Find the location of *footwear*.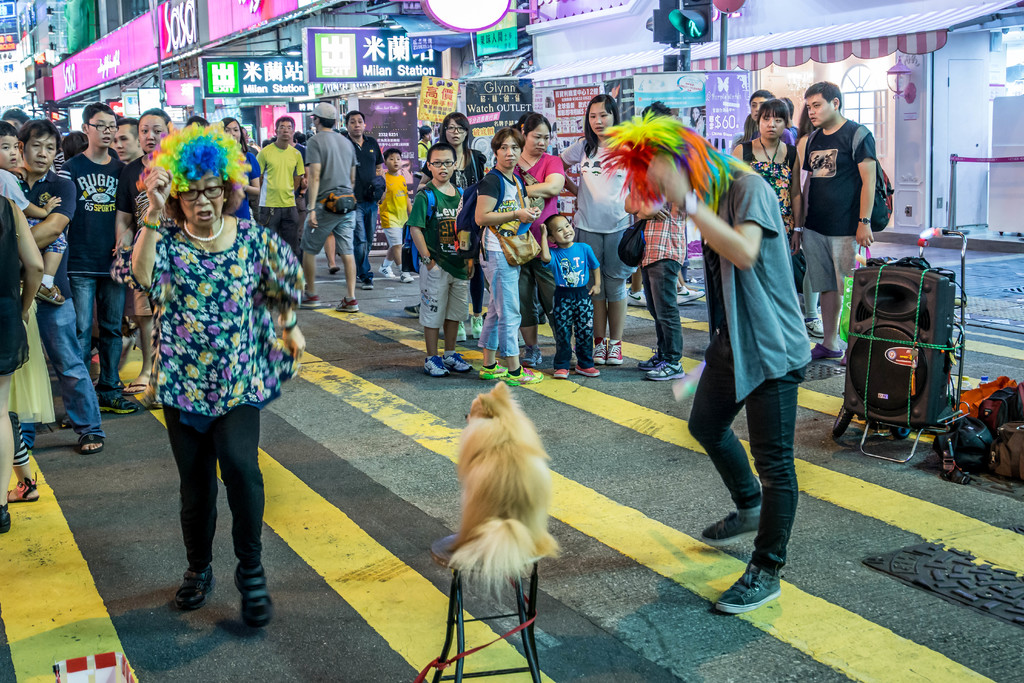
Location: x1=608 y1=340 x2=622 y2=365.
